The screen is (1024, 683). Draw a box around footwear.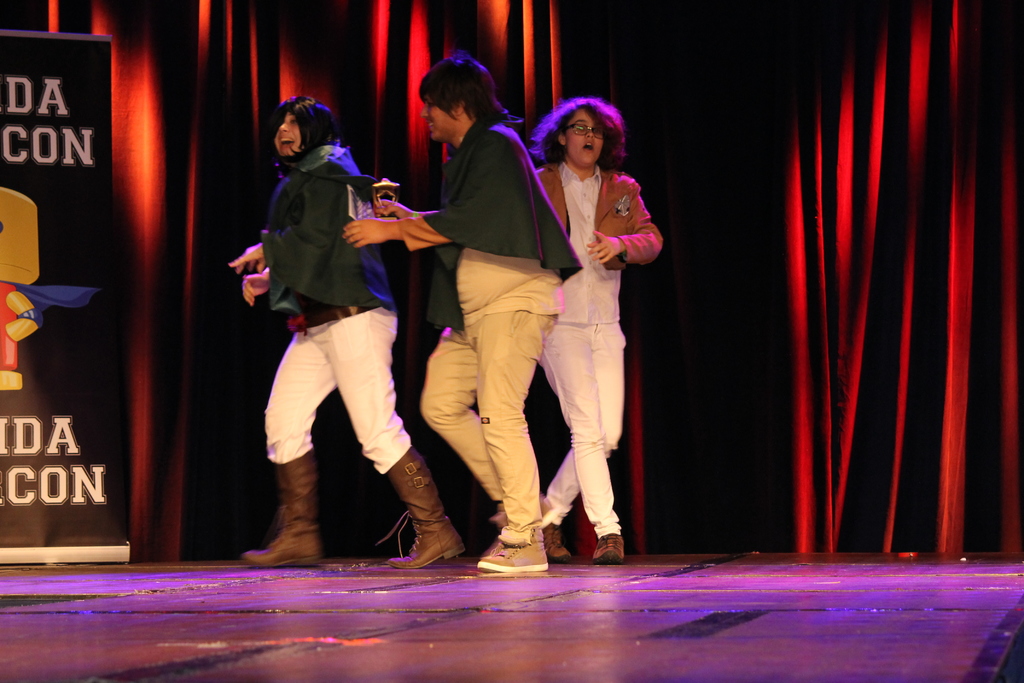
bbox=(541, 529, 572, 567).
